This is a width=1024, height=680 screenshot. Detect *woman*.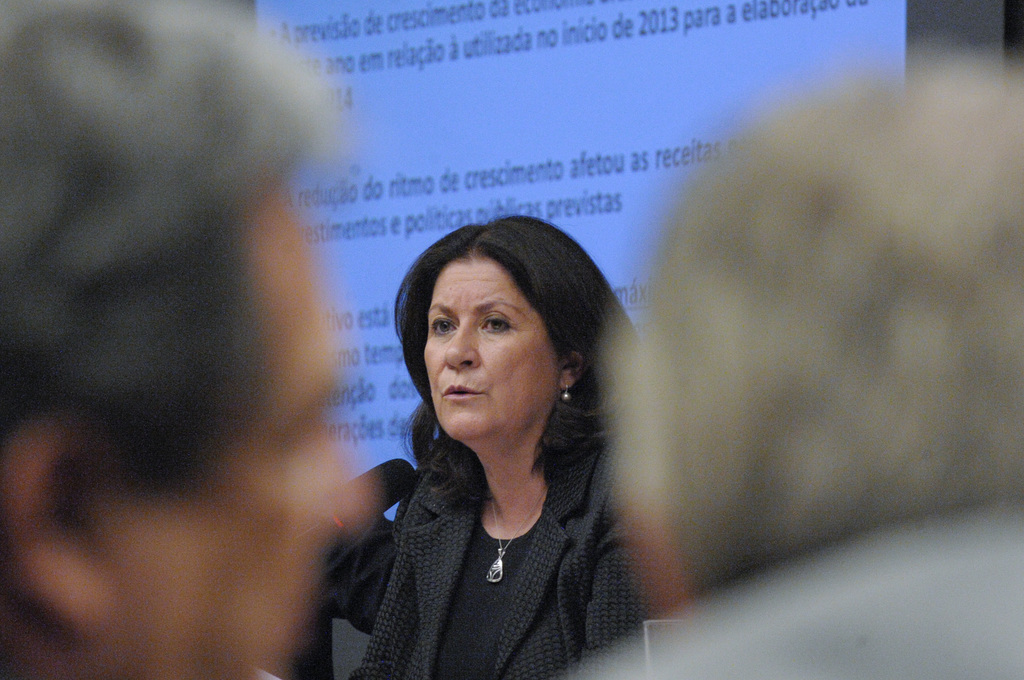
x1=319, y1=192, x2=673, y2=668.
